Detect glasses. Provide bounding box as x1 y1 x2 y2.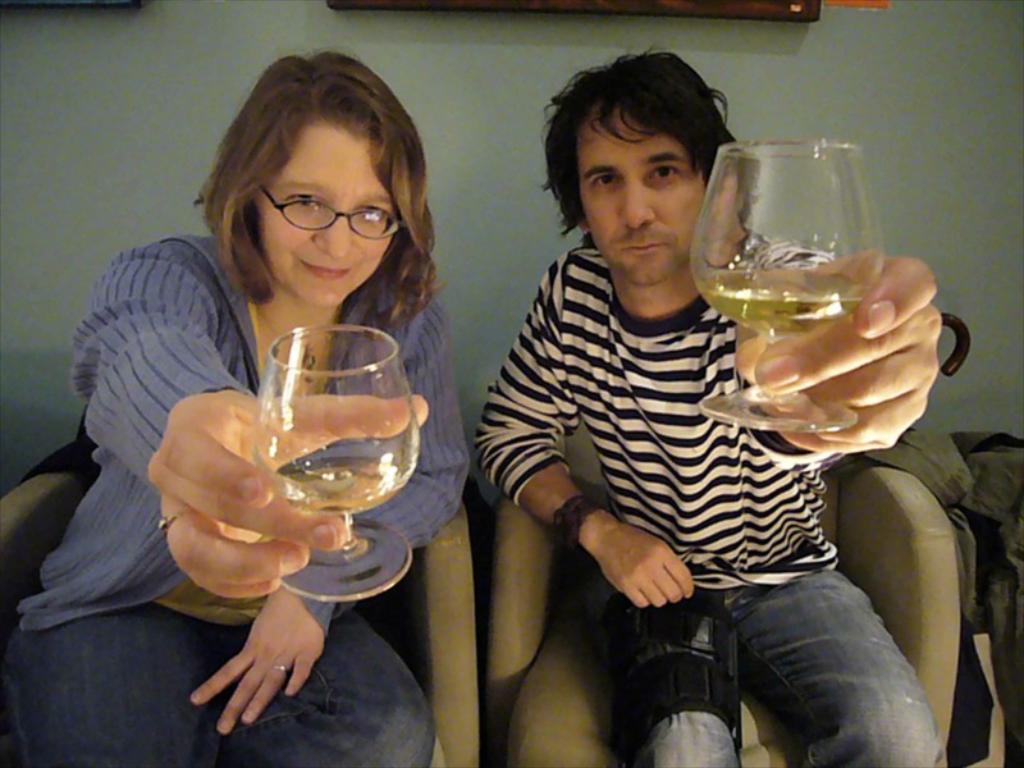
246 186 398 236.
